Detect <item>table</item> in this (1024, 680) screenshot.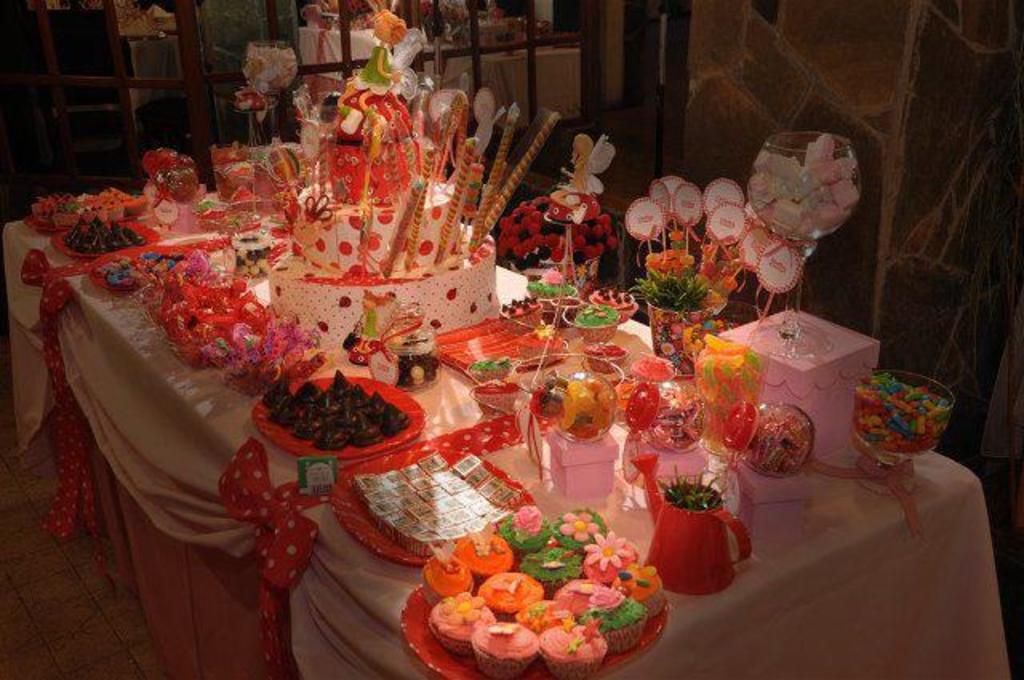
Detection: [419,51,584,122].
